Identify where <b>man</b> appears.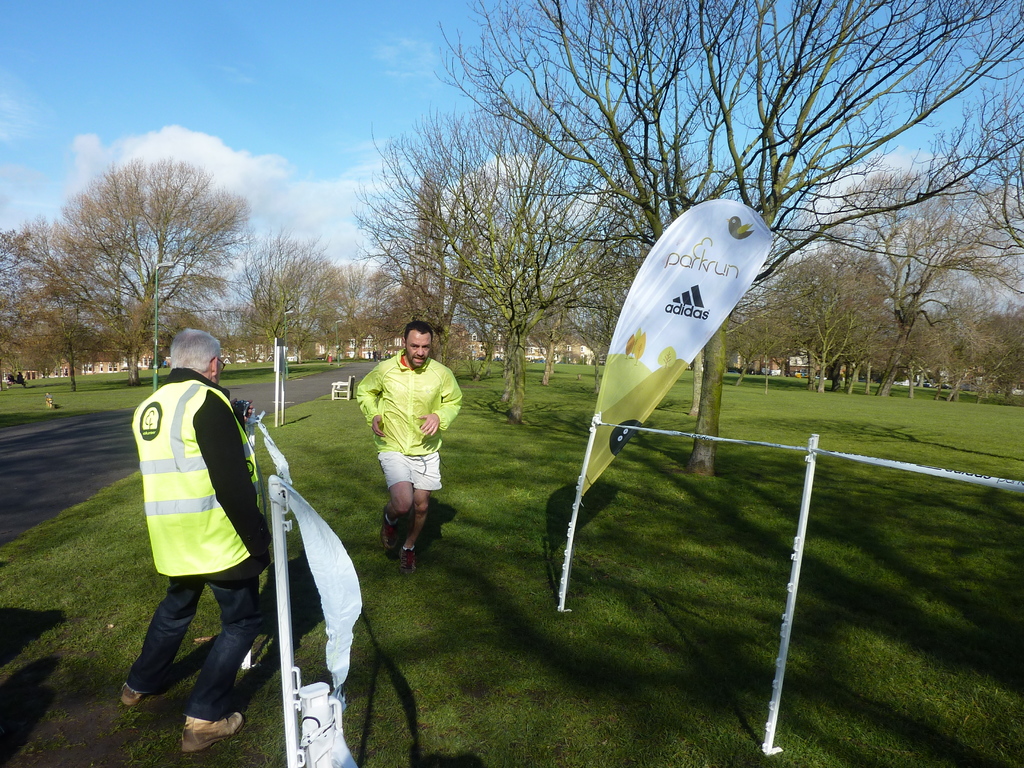
Appears at [x1=356, y1=326, x2=459, y2=591].
